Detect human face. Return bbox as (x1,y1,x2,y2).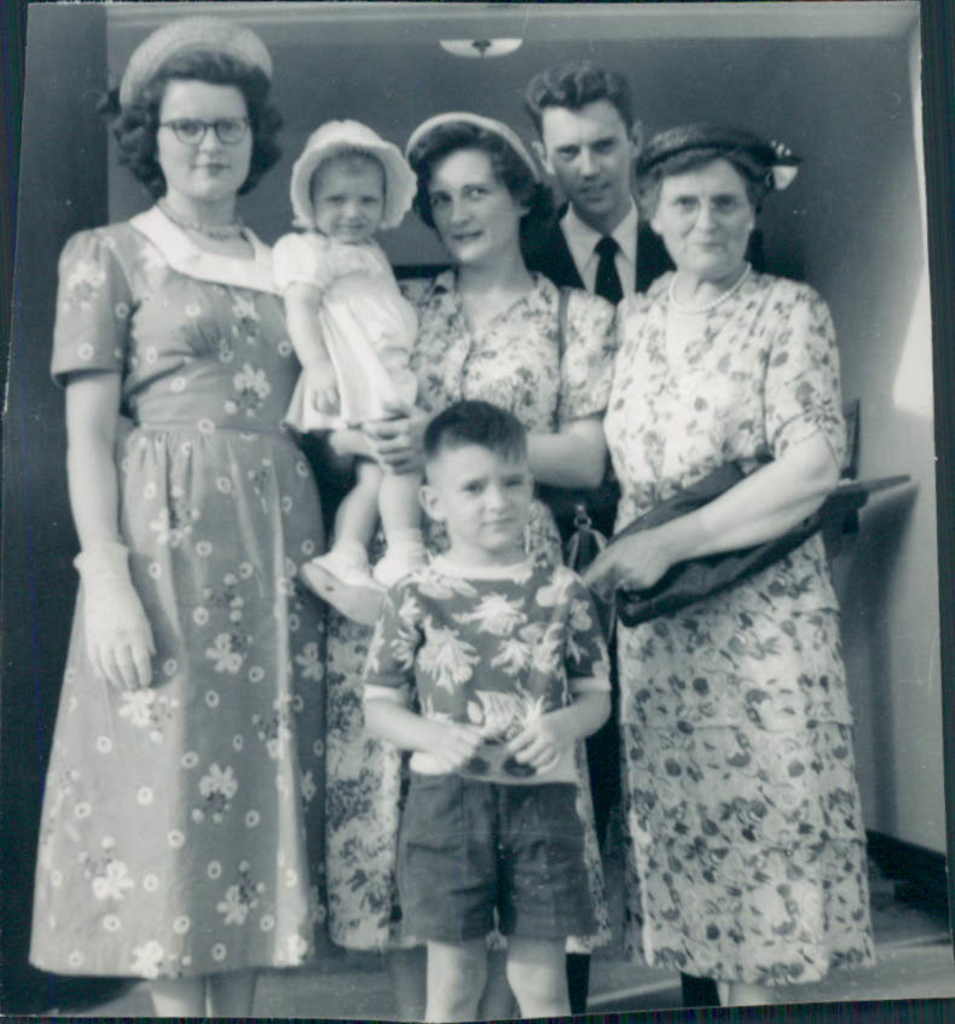
(312,161,386,239).
